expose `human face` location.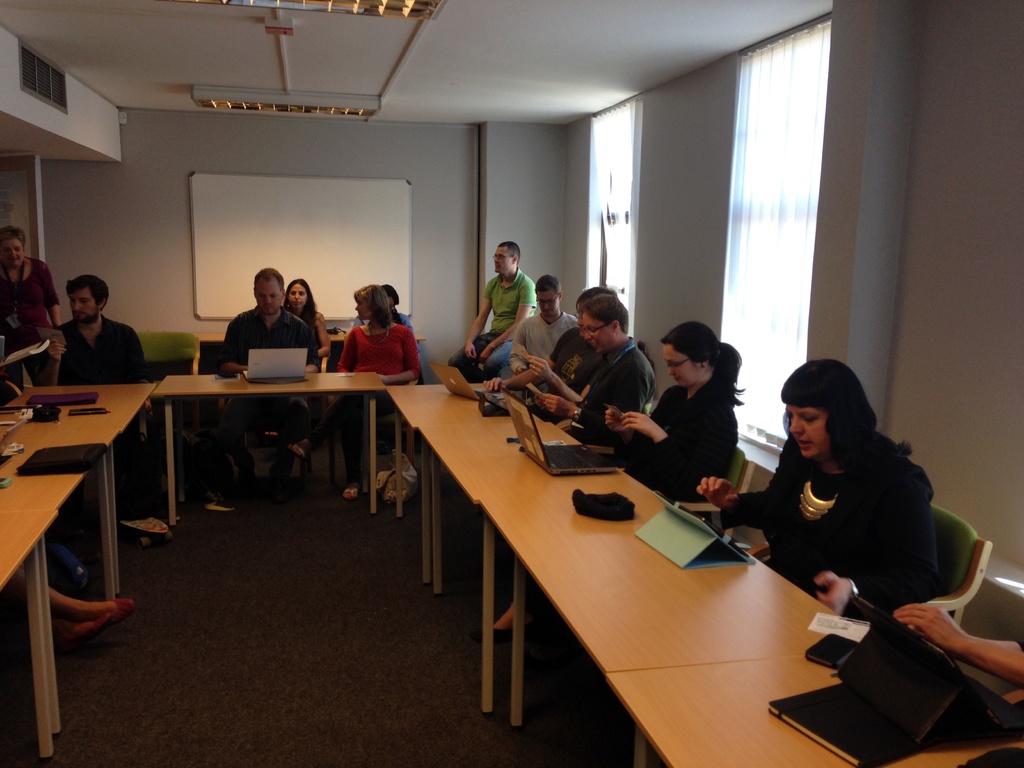
Exposed at <bbox>584, 314, 614, 351</bbox>.
